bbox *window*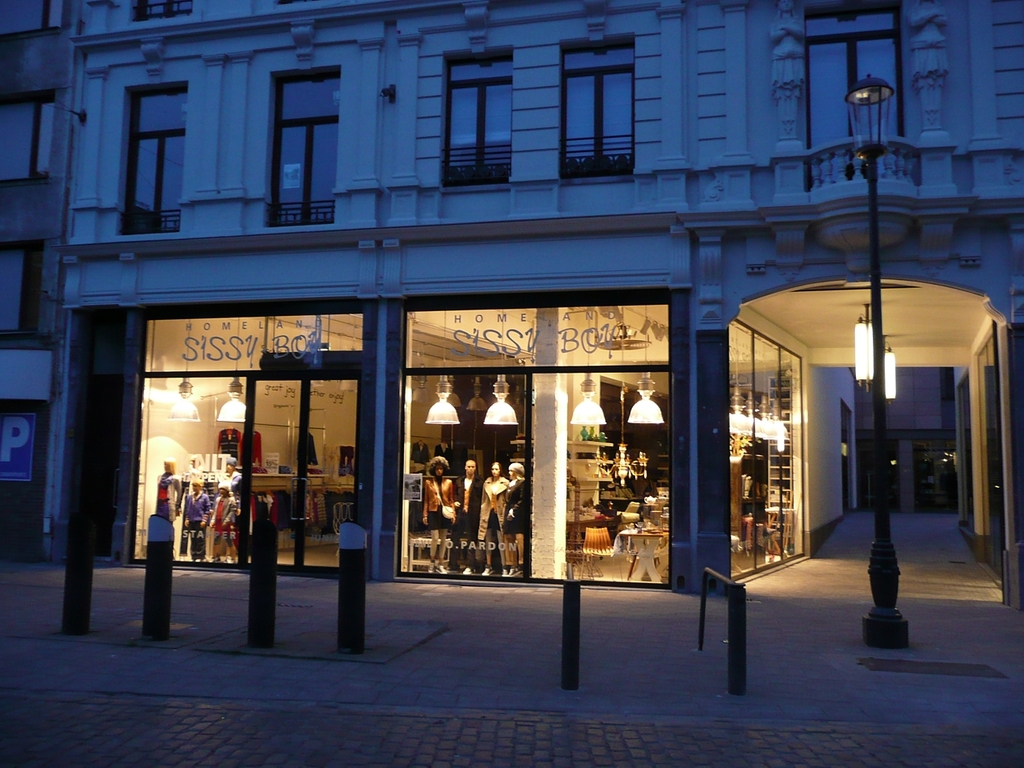
<region>0, 0, 67, 42</region>
